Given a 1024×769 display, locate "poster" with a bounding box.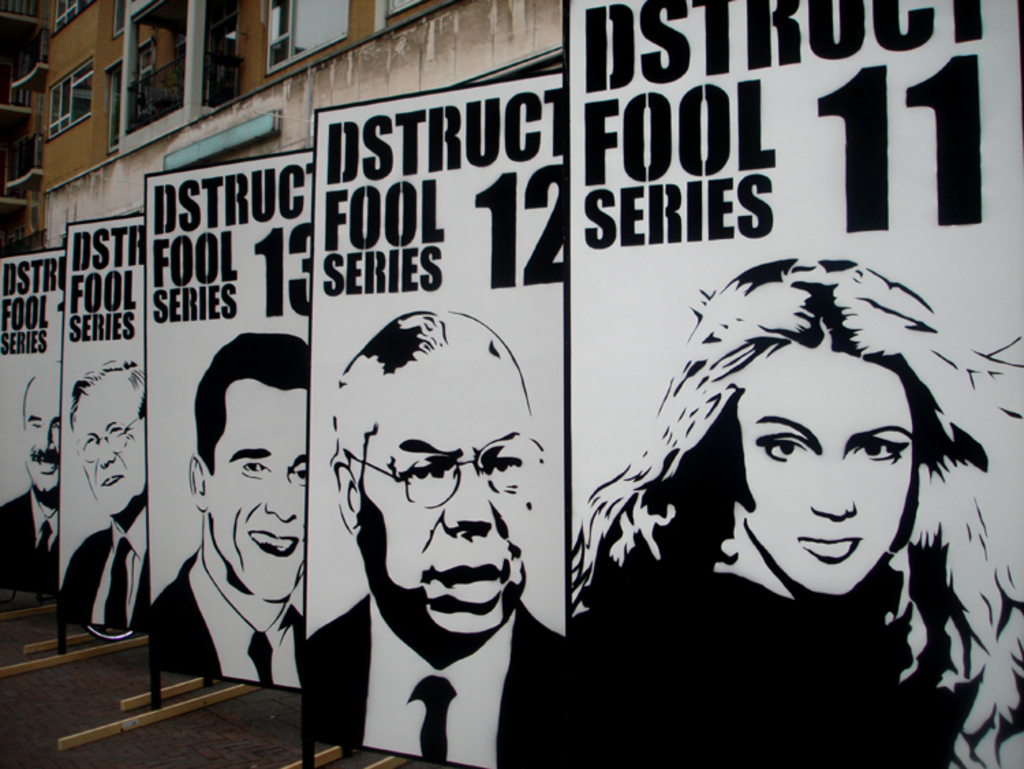
Located: <region>64, 213, 142, 627</region>.
